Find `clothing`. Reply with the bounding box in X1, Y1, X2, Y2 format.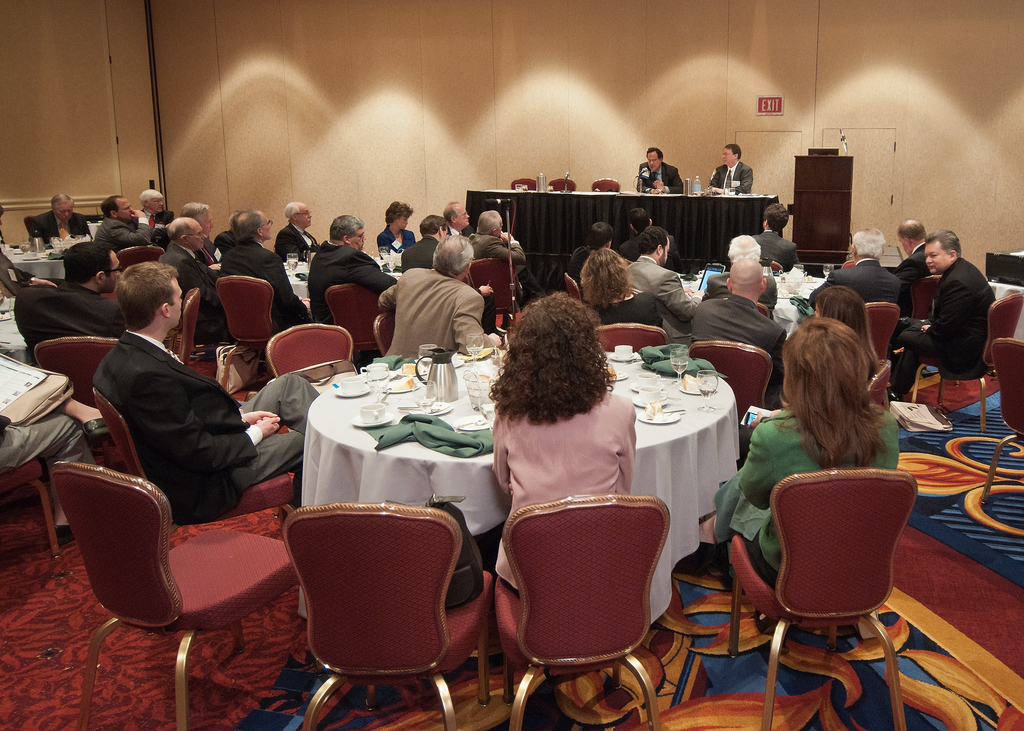
626, 253, 702, 346.
